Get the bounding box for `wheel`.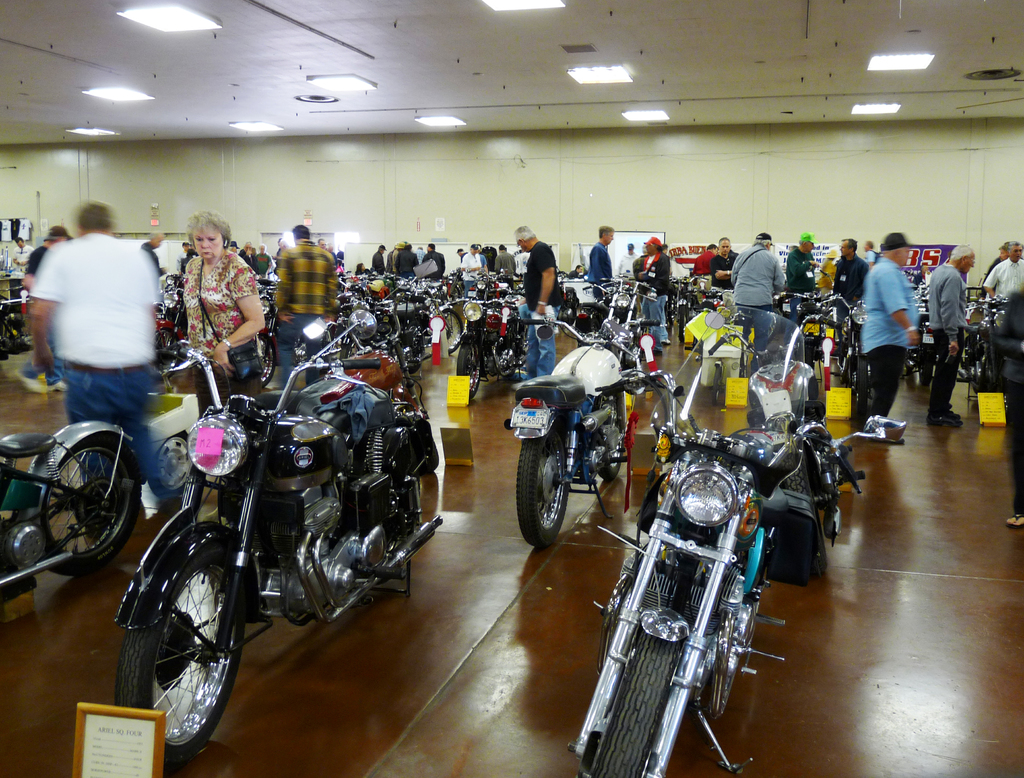
box(408, 343, 423, 373).
